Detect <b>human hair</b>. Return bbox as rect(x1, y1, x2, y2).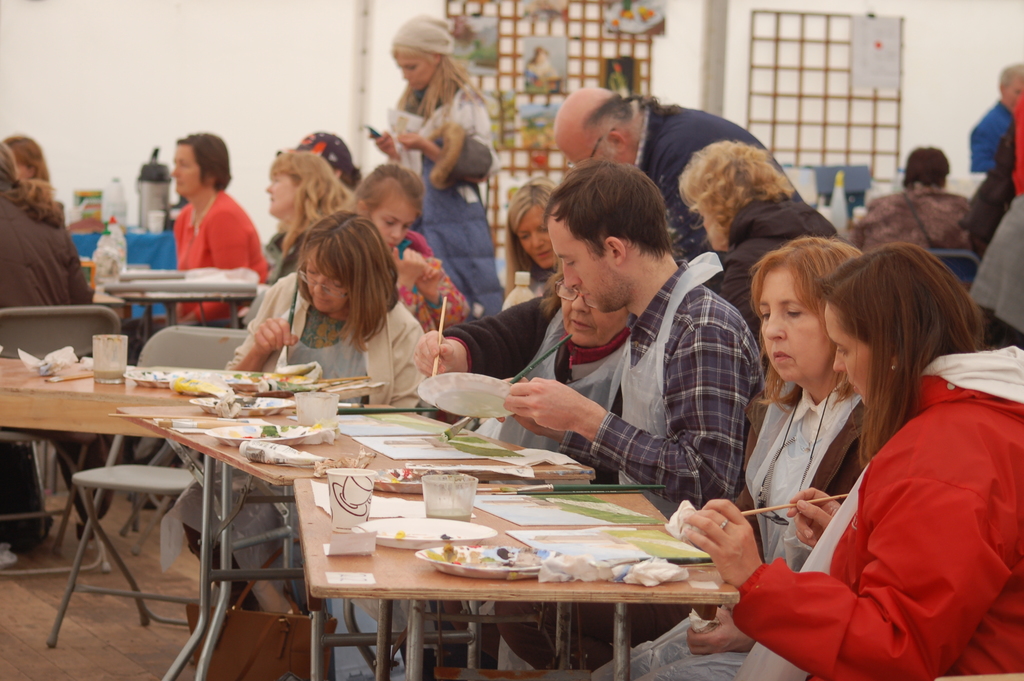
rect(504, 175, 559, 297).
